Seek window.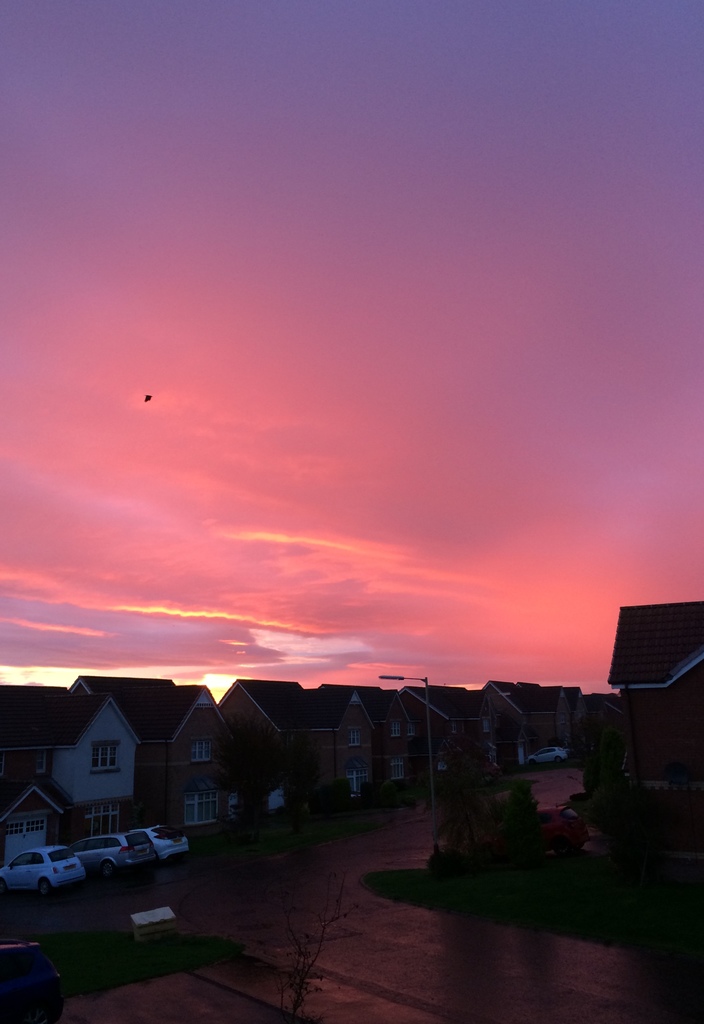
[x1=345, y1=767, x2=369, y2=794].
